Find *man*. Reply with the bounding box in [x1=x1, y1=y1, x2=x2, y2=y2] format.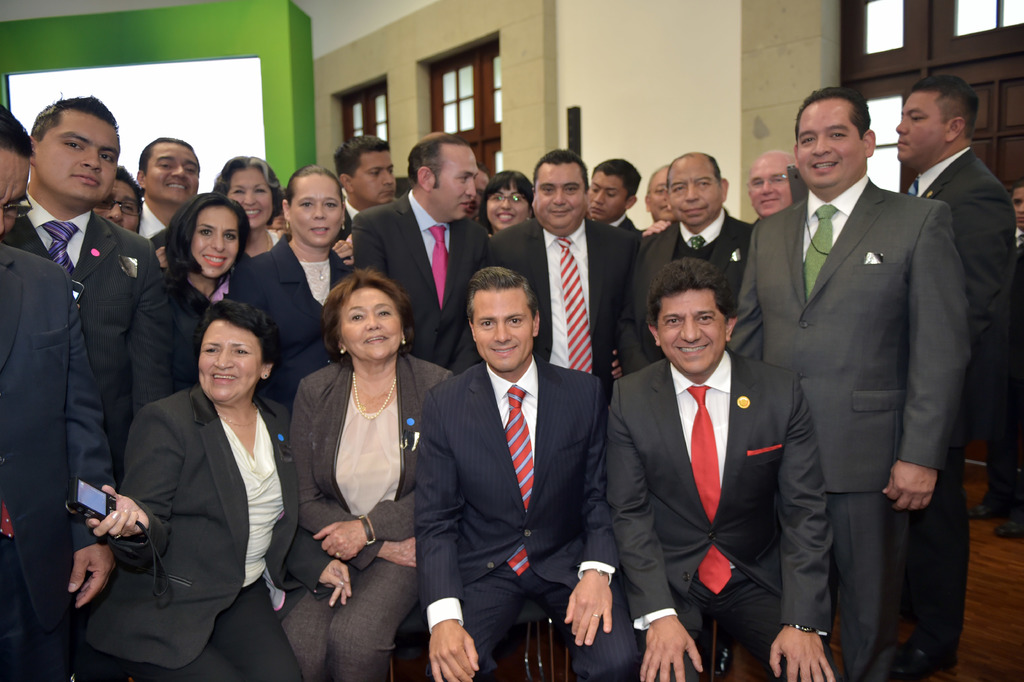
[x1=591, y1=156, x2=645, y2=234].
